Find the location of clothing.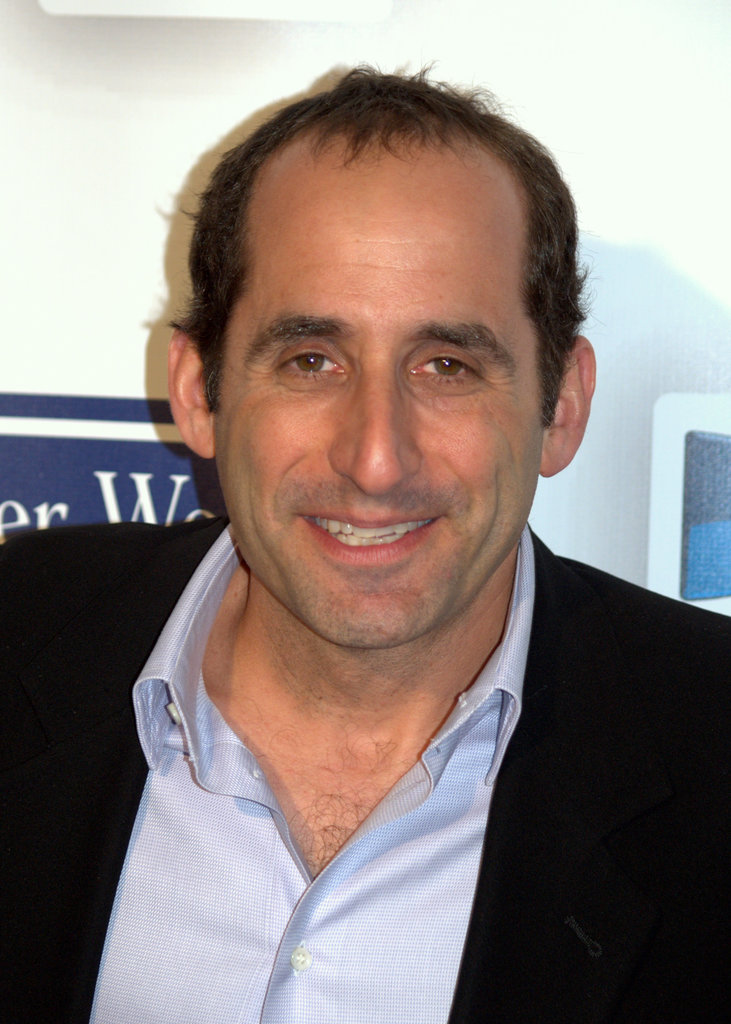
Location: bbox=(0, 514, 730, 1023).
